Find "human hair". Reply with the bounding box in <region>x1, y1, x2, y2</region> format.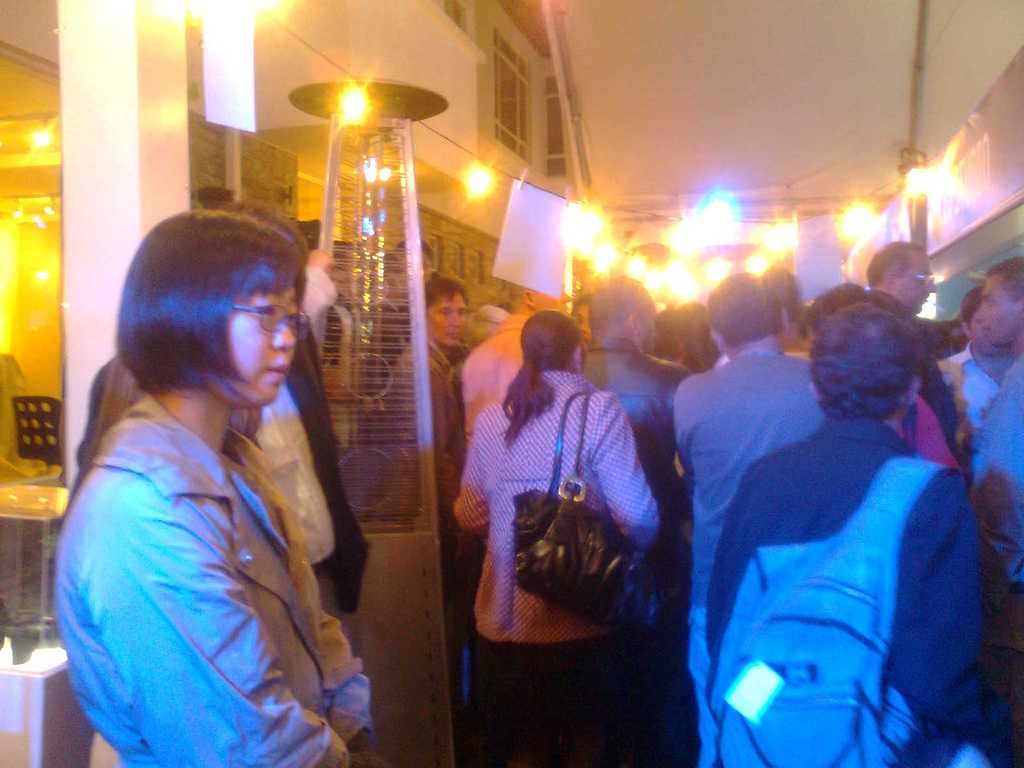
<region>591, 273, 642, 337</region>.
